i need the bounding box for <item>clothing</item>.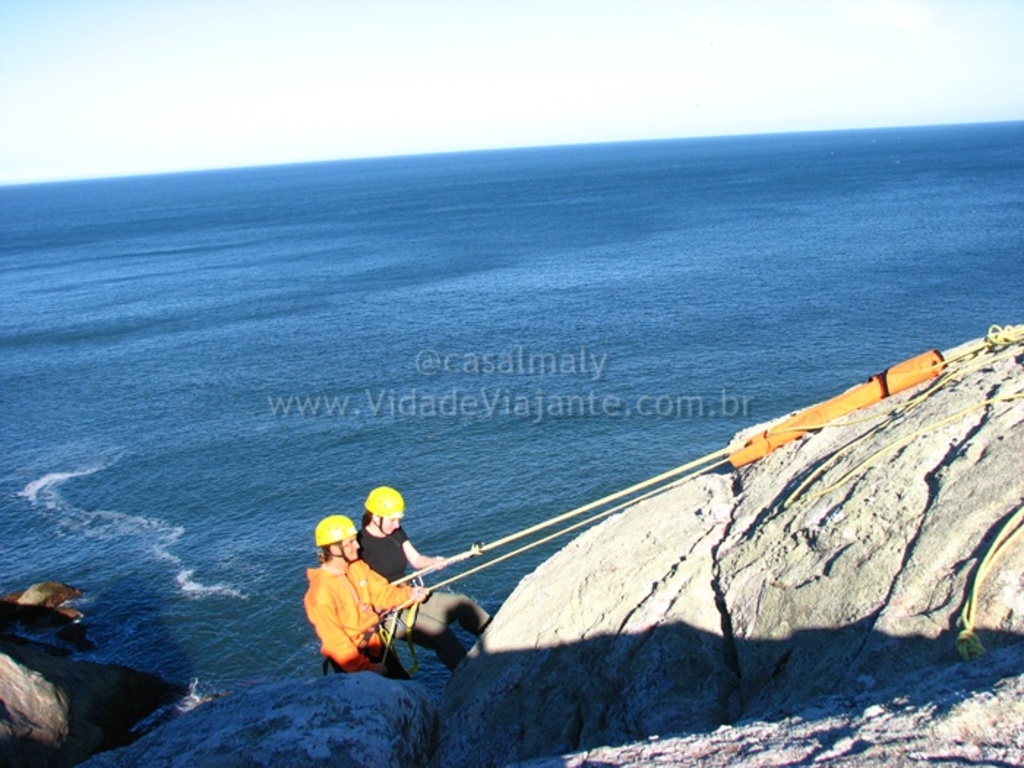
Here it is: 355, 530, 442, 630.
